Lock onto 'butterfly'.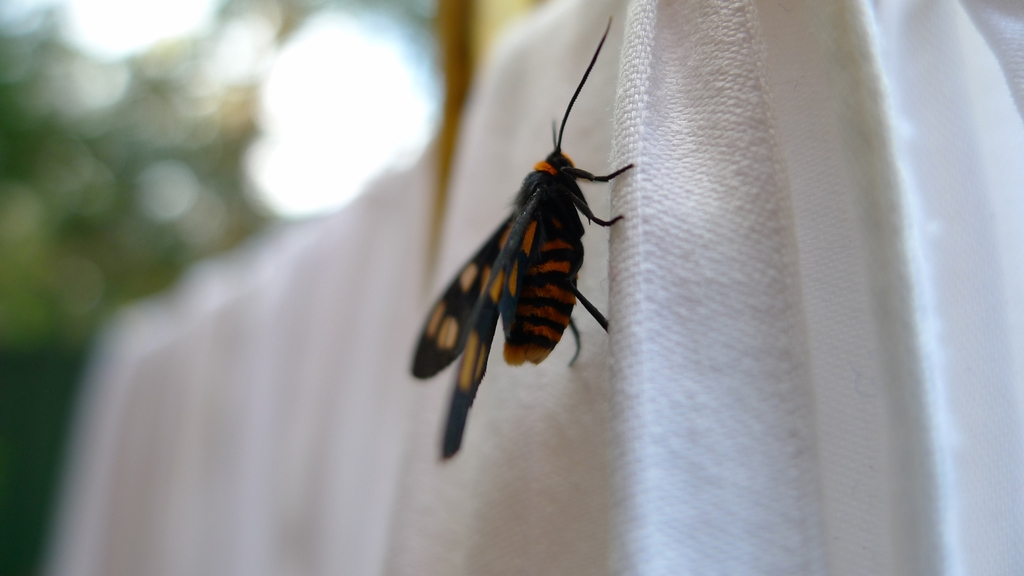
Locked: pyautogui.locateOnScreen(411, 17, 635, 460).
